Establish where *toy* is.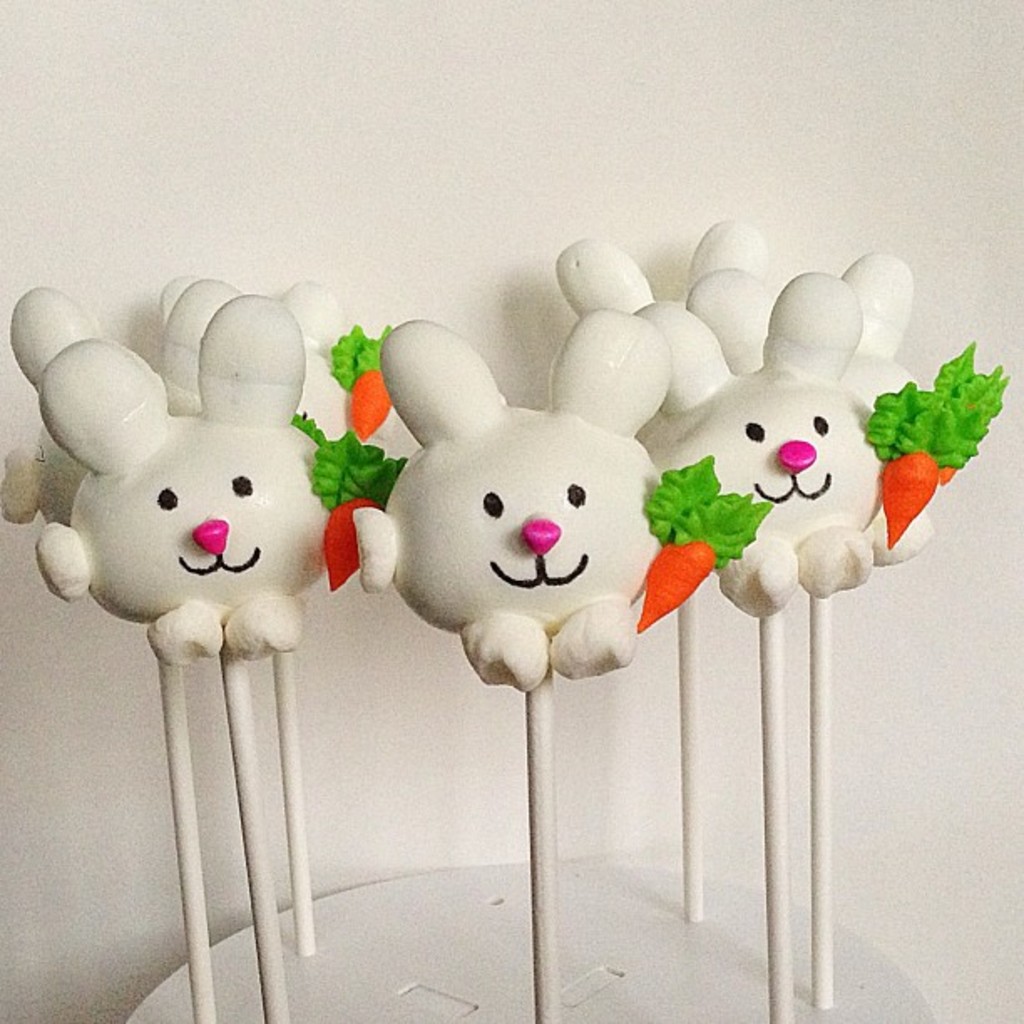
Established at box(646, 281, 830, 1022).
